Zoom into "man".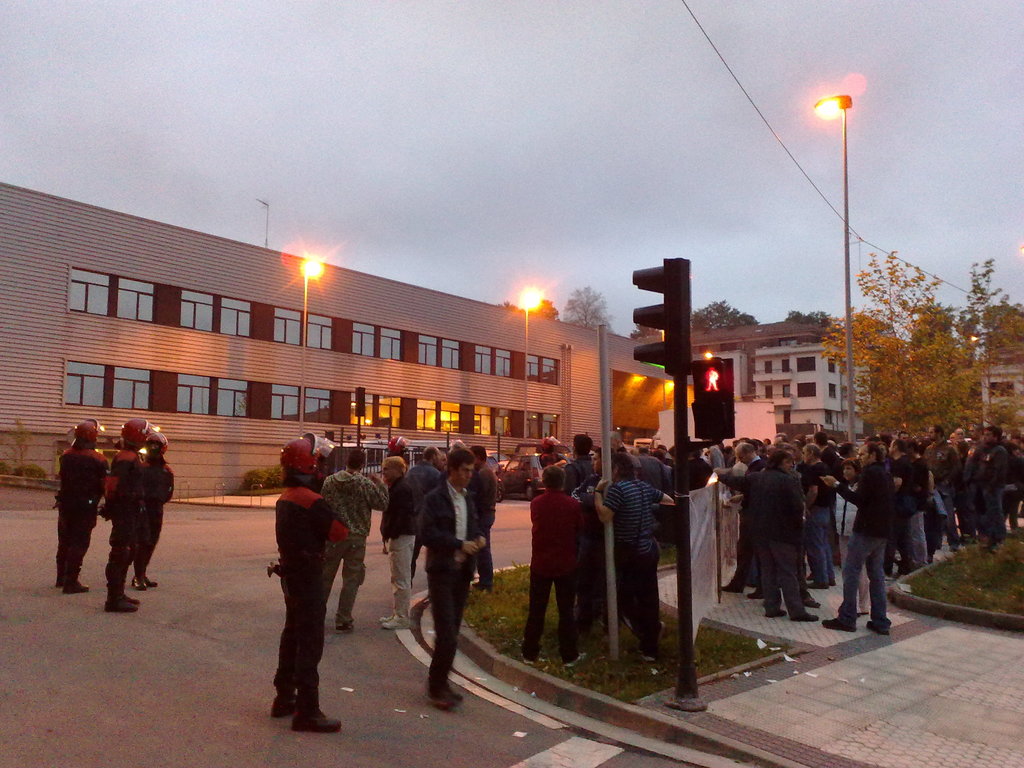
Zoom target: left=590, top=453, right=673, bottom=661.
